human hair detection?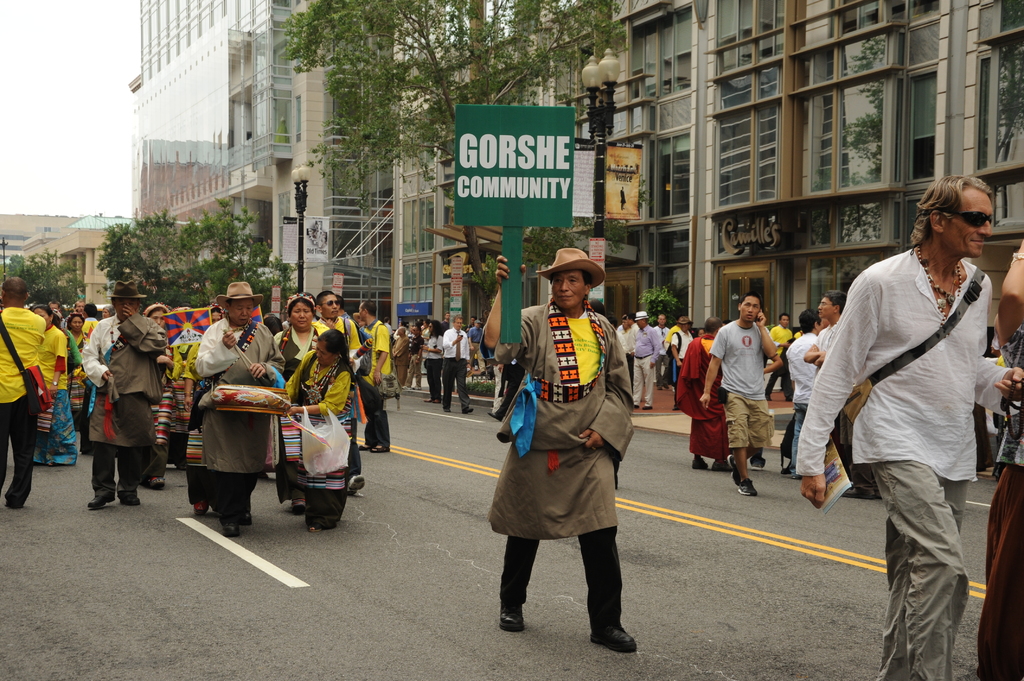
[147, 303, 169, 319]
